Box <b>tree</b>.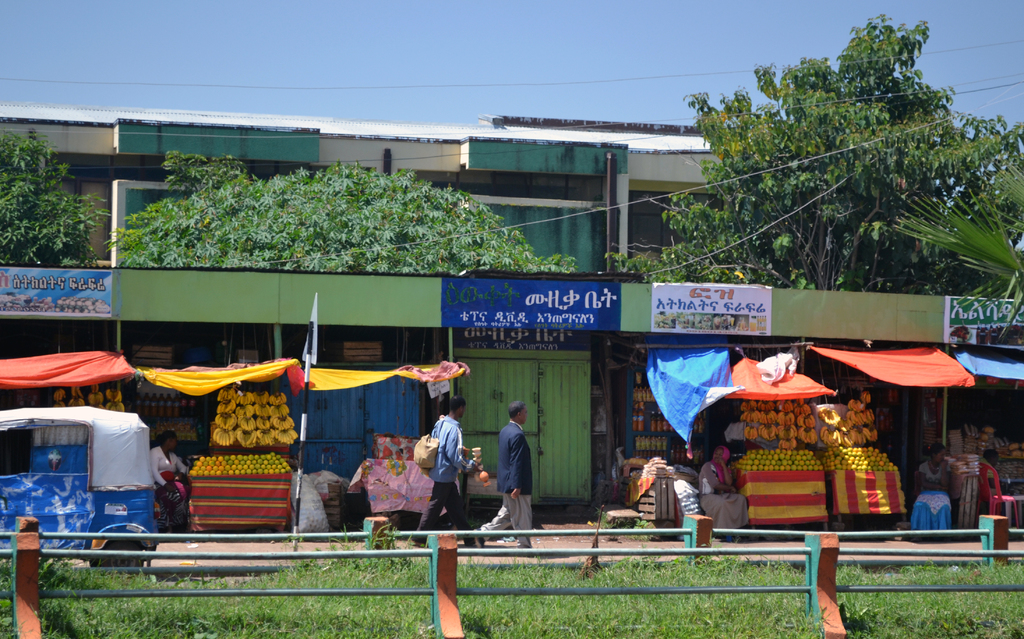
bbox=(0, 117, 106, 275).
